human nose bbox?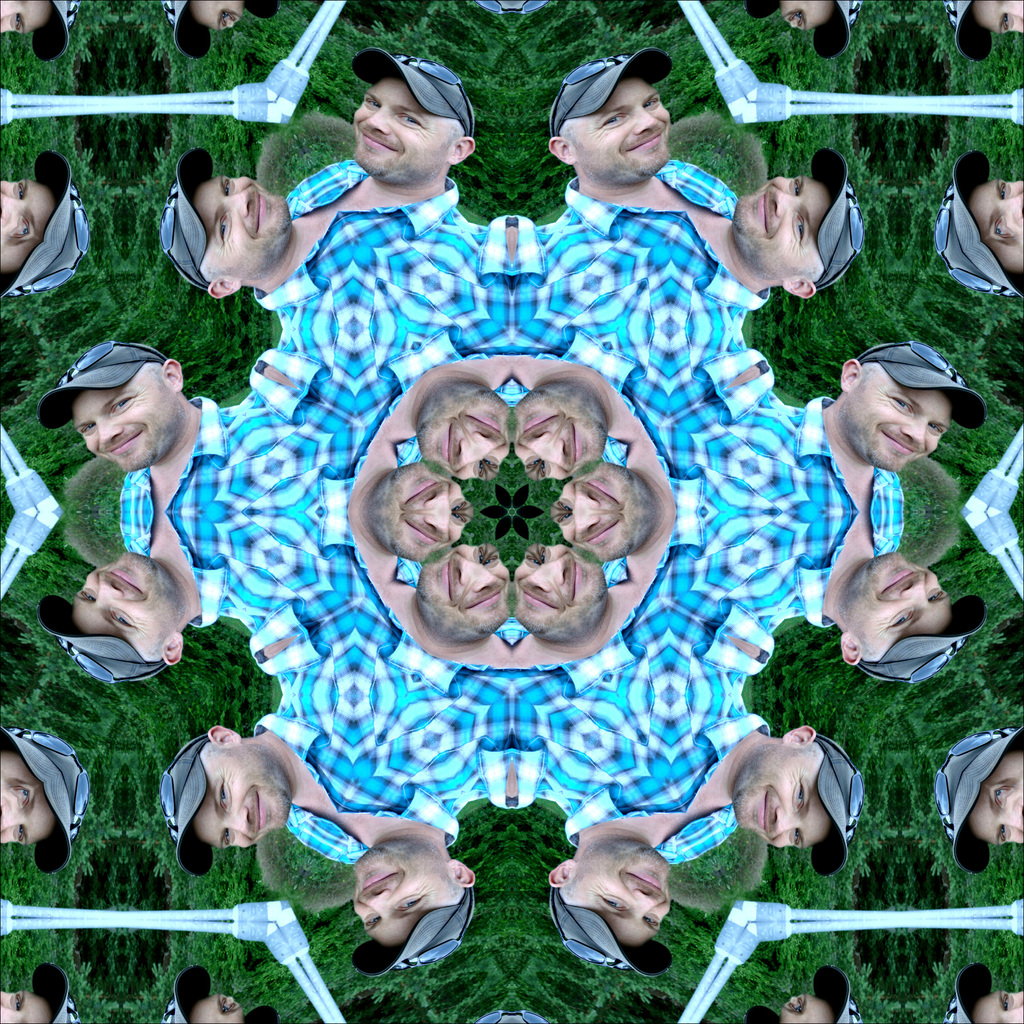
[left=221, top=803, right=254, bottom=833]
